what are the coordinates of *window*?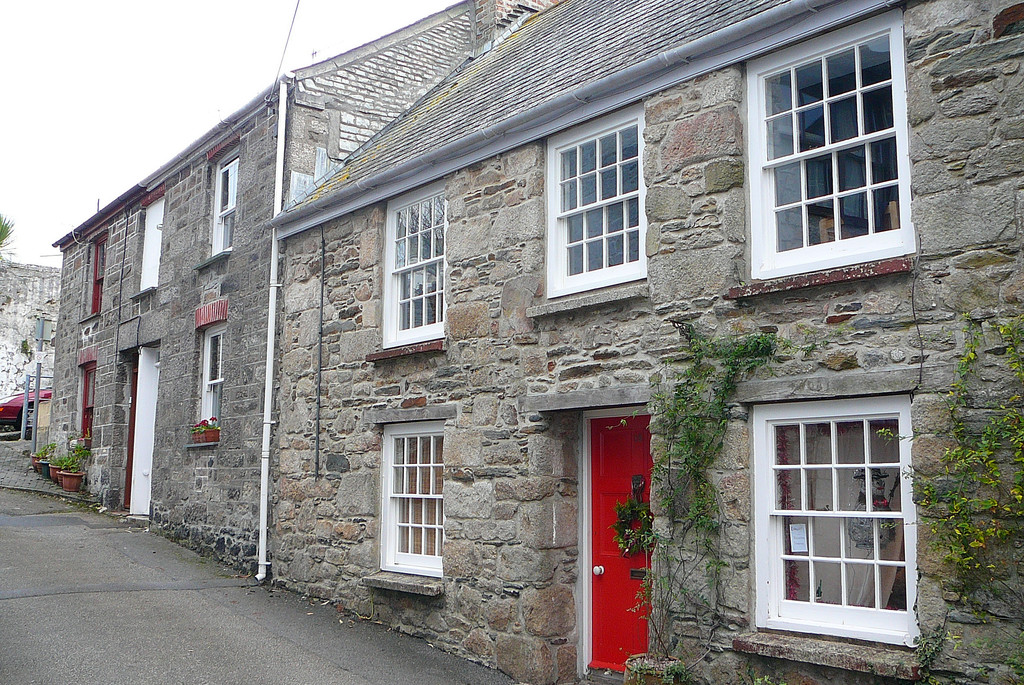
pyautogui.locateOnScreen(536, 97, 648, 314).
